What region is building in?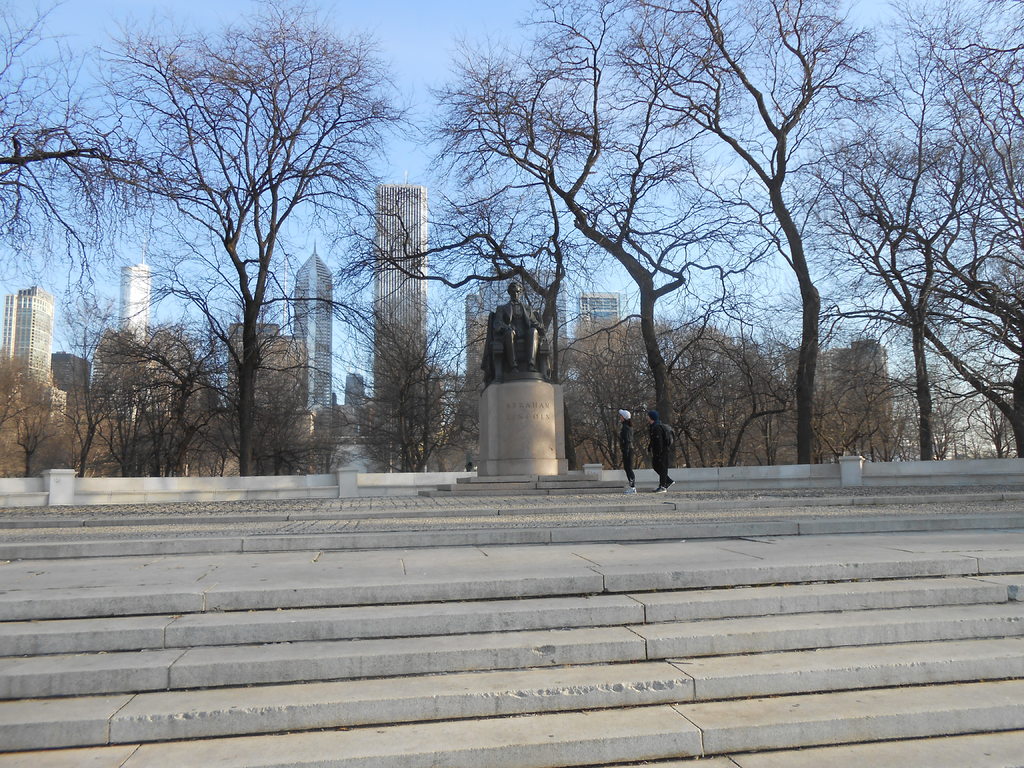
region(344, 366, 371, 404).
